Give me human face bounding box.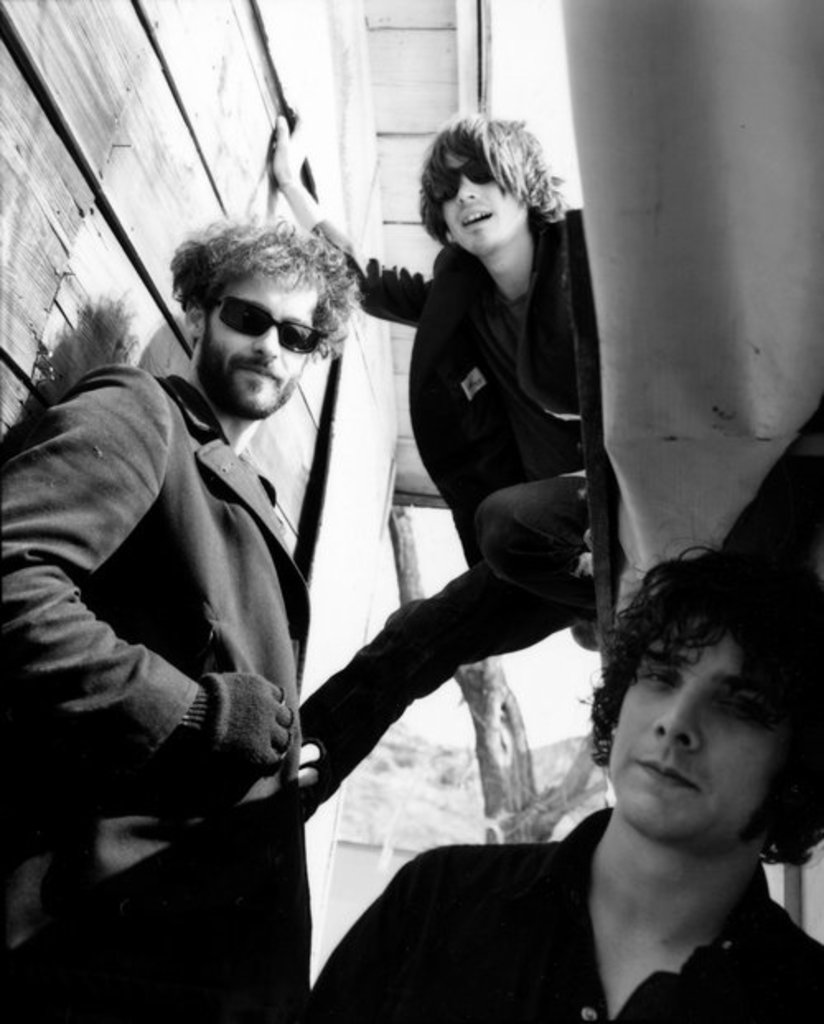
<region>443, 137, 521, 249</region>.
